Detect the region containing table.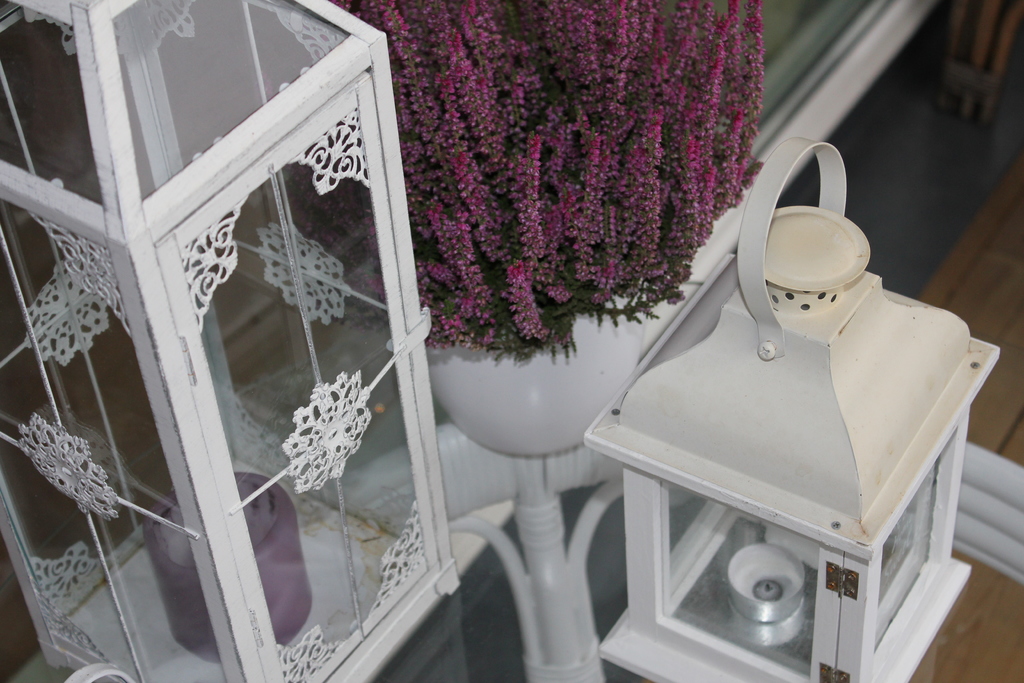
[x1=0, y1=416, x2=1023, y2=682].
